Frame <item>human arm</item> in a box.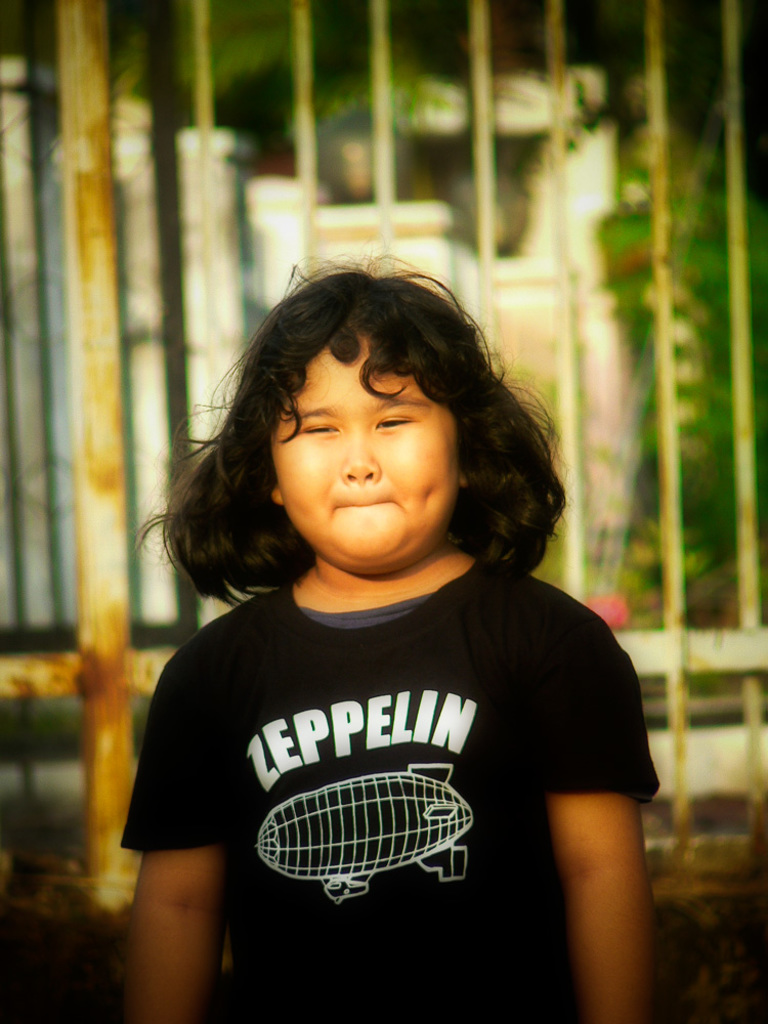
bbox(121, 654, 231, 1023).
